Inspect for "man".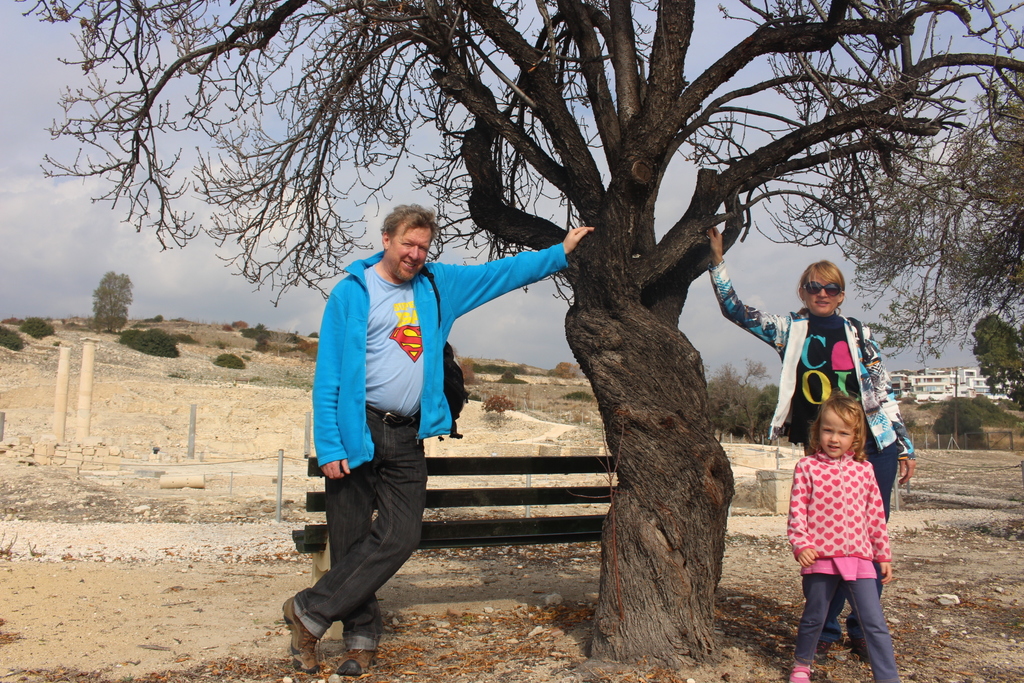
Inspection: pyautogui.locateOnScreen(287, 197, 538, 648).
